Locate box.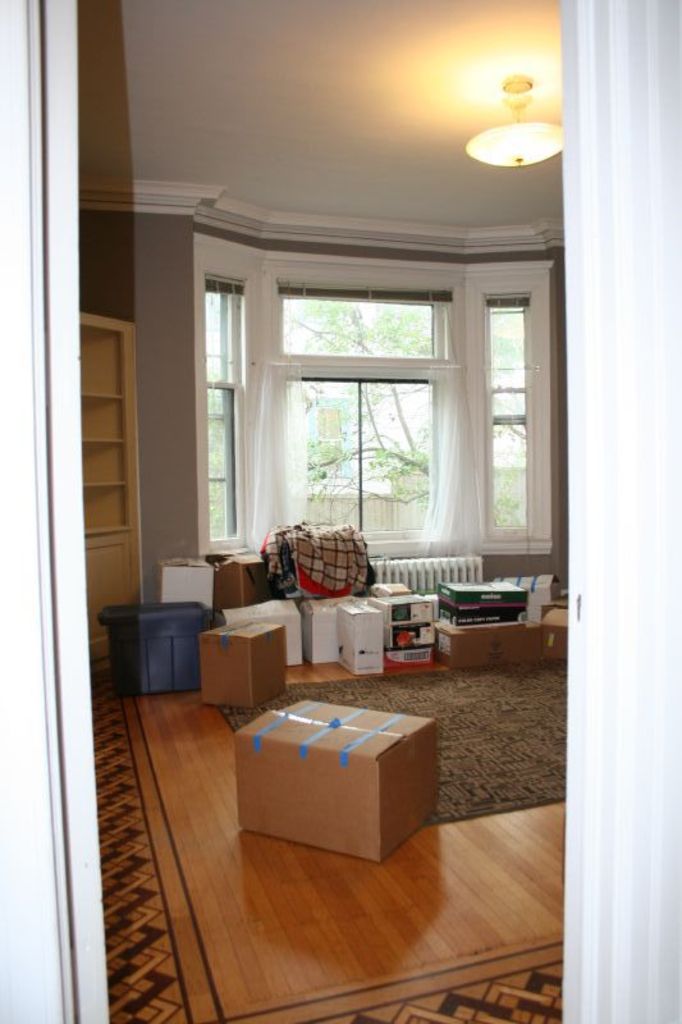
Bounding box: 380 621 432 646.
